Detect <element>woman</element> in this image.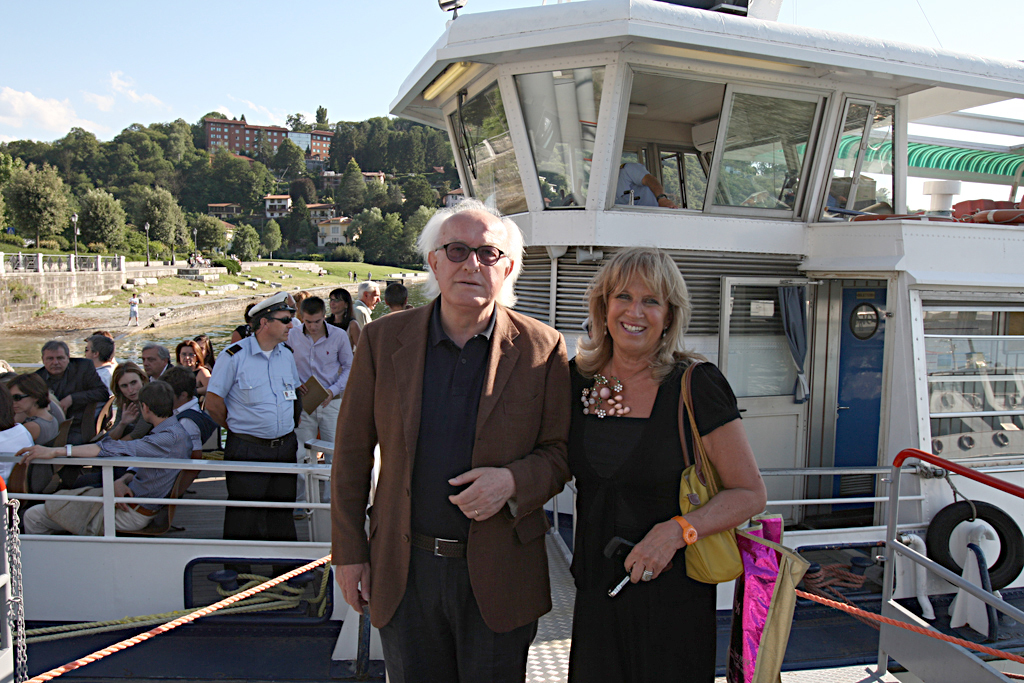
Detection: locate(9, 374, 61, 445).
